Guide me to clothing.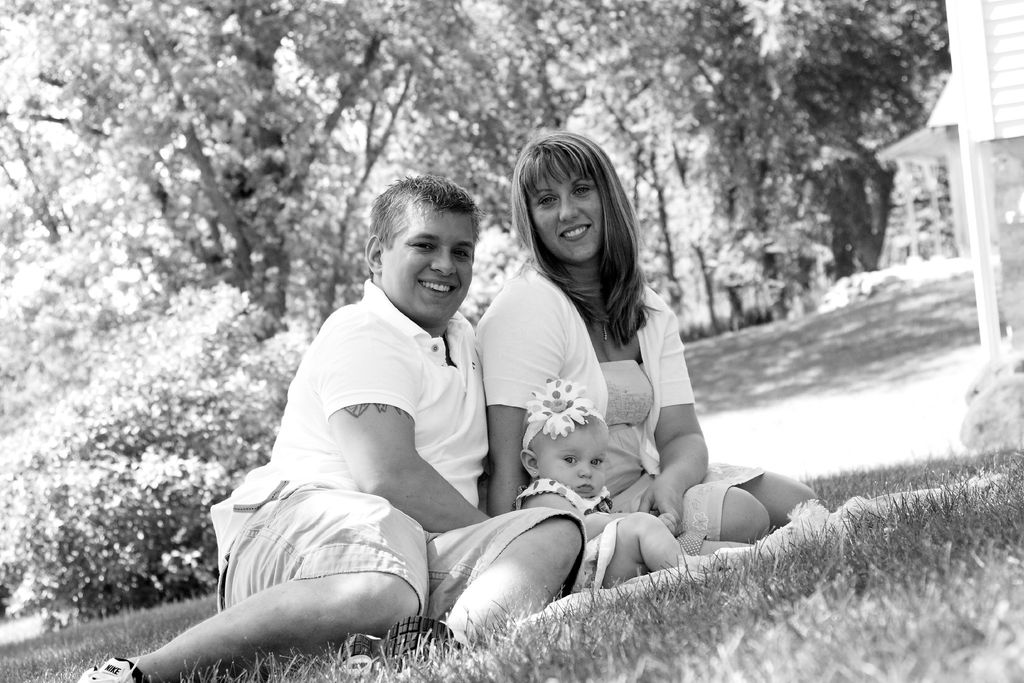
Guidance: 479,255,772,570.
